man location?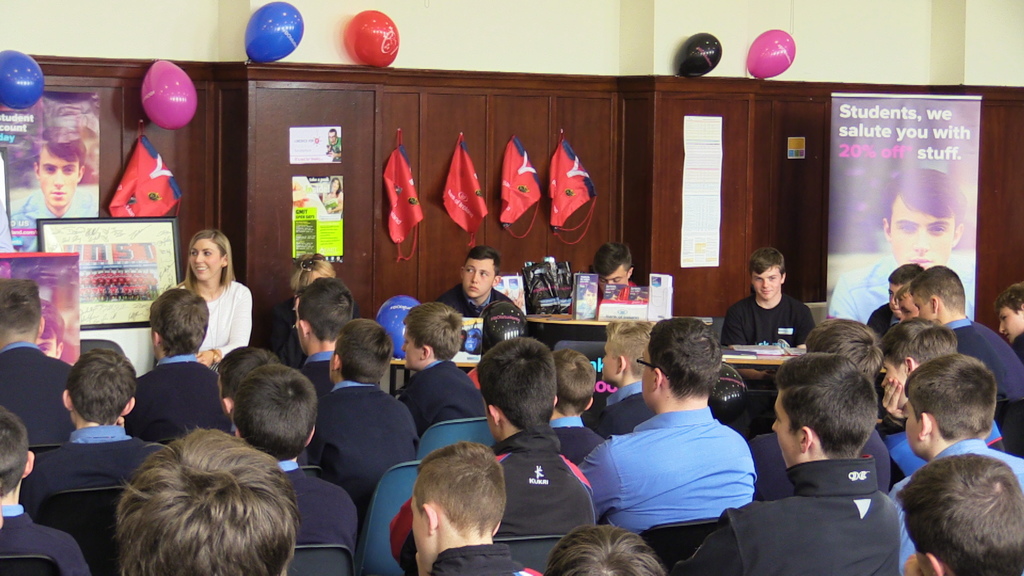
(left=828, top=168, right=977, bottom=328)
